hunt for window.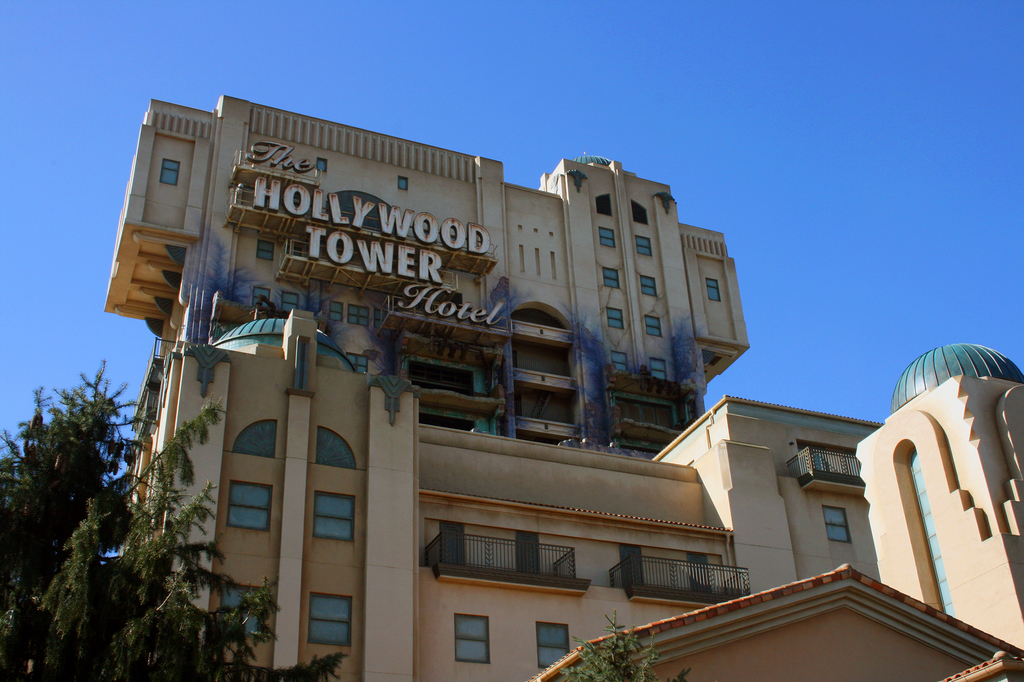
Hunted down at locate(703, 277, 720, 302).
